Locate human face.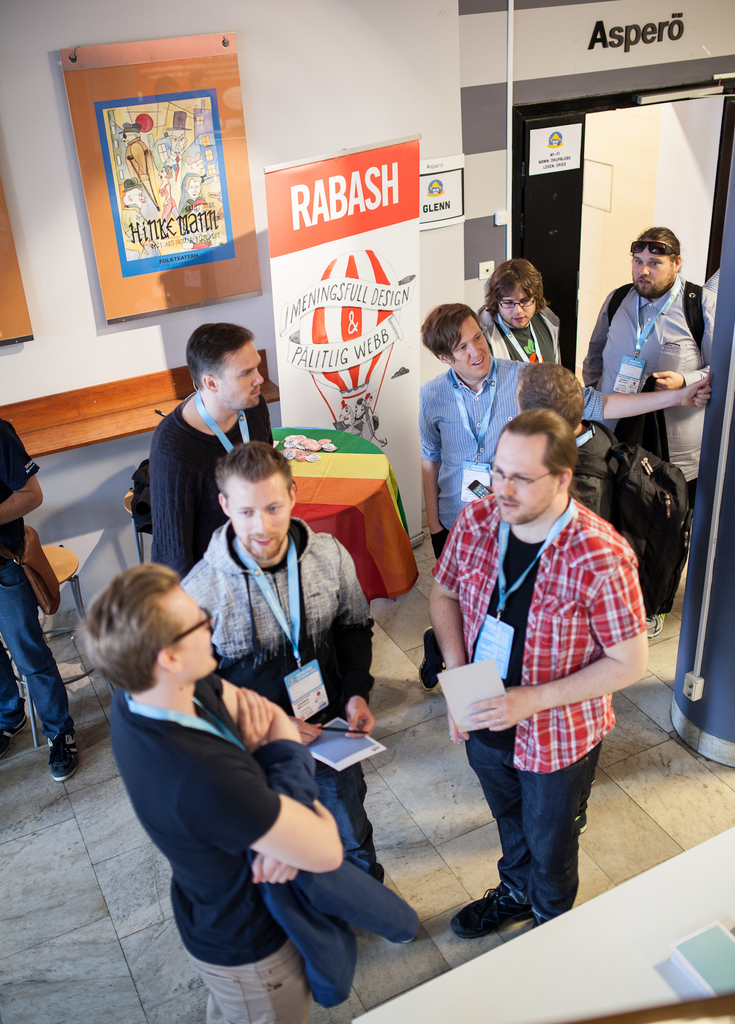
Bounding box: detection(631, 252, 677, 300).
